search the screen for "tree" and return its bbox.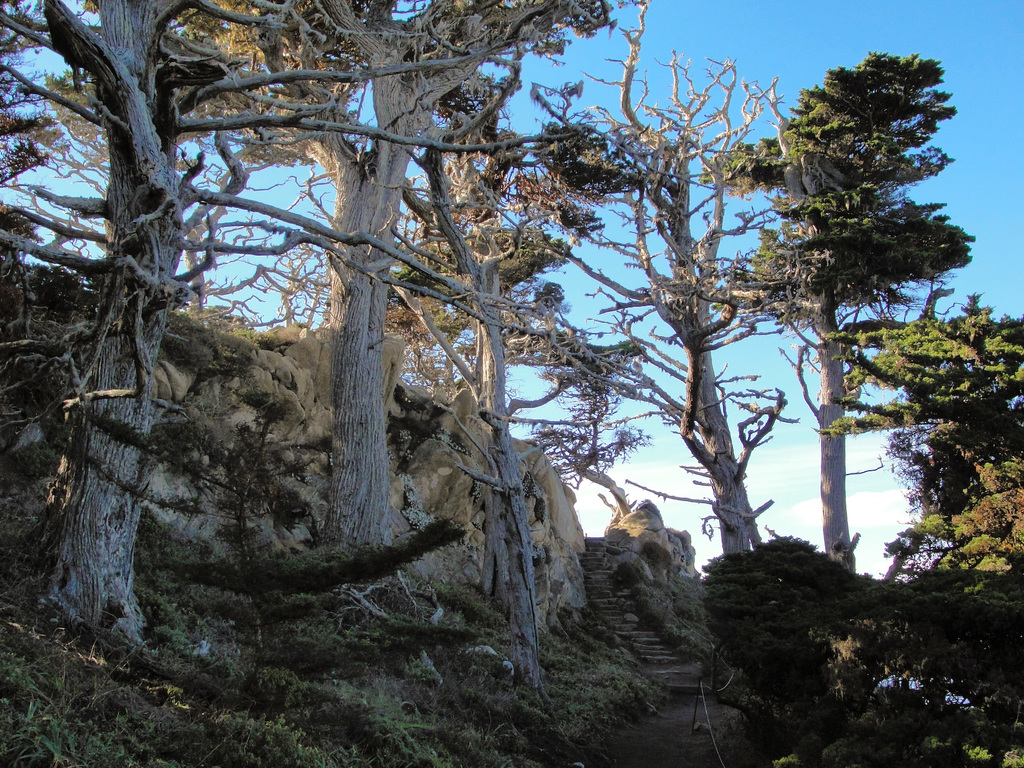
Found: l=692, t=56, r=972, b=579.
